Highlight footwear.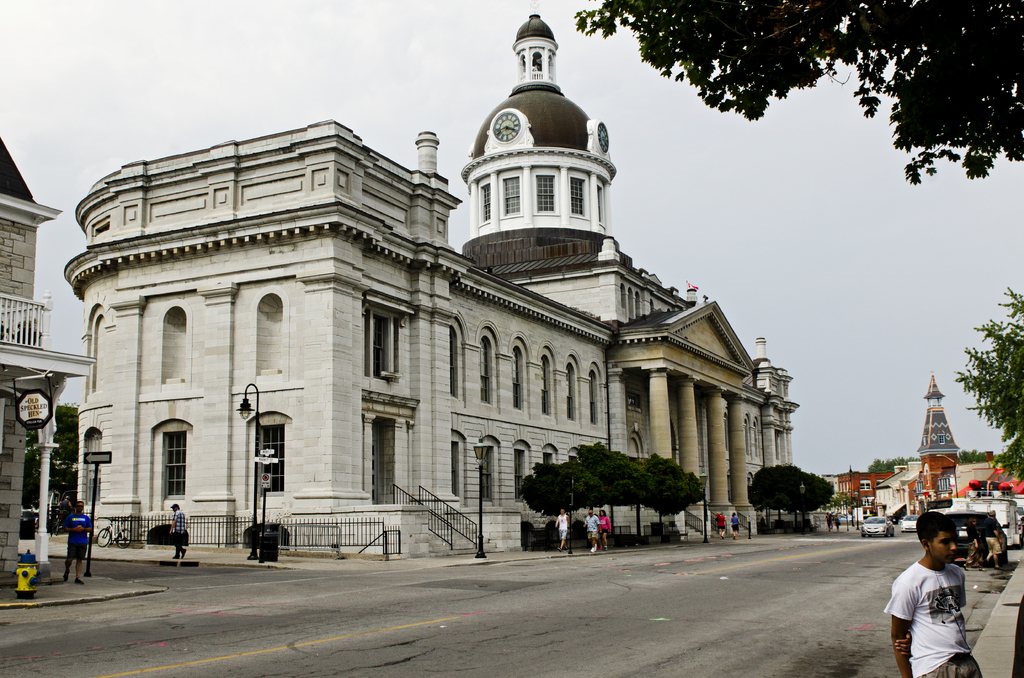
Highlighted region: 170, 553, 180, 560.
